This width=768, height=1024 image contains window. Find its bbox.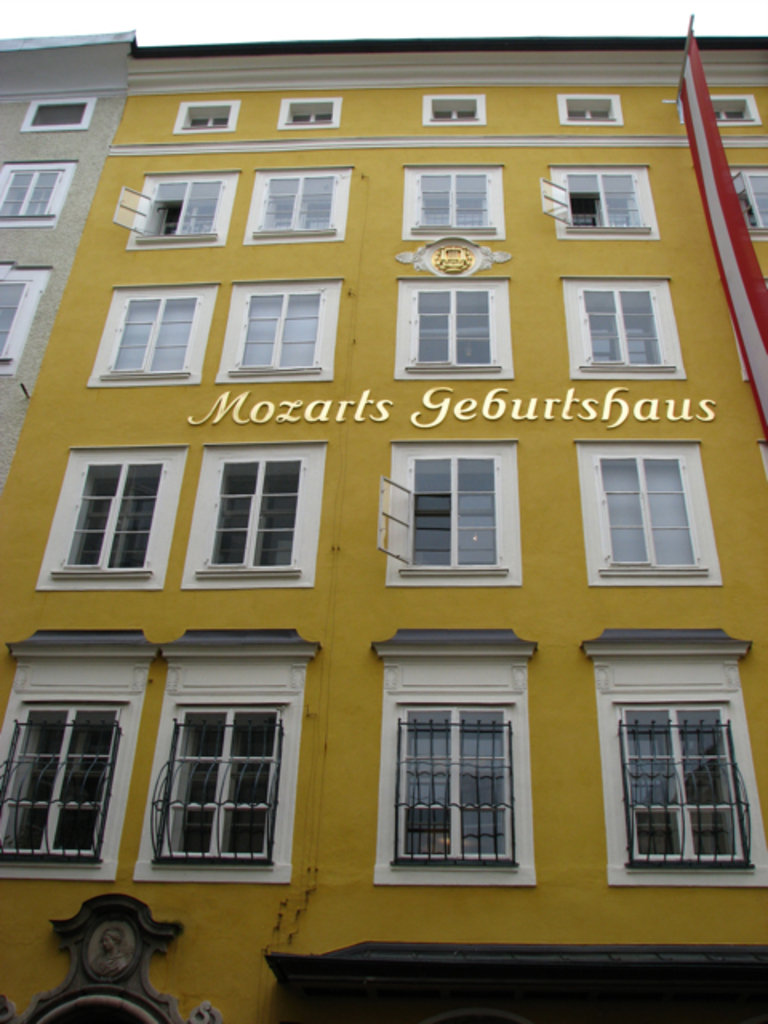
{"x1": 395, "y1": 277, "x2": 510, "y2": 382}.
